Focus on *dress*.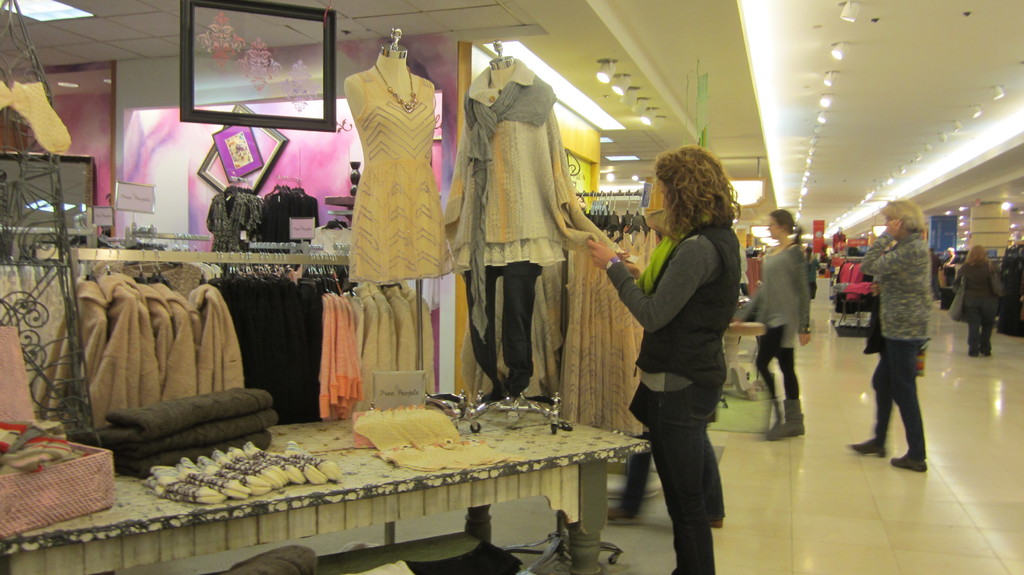
Focused at [left=350, top=68, right=451, bottom=286].
